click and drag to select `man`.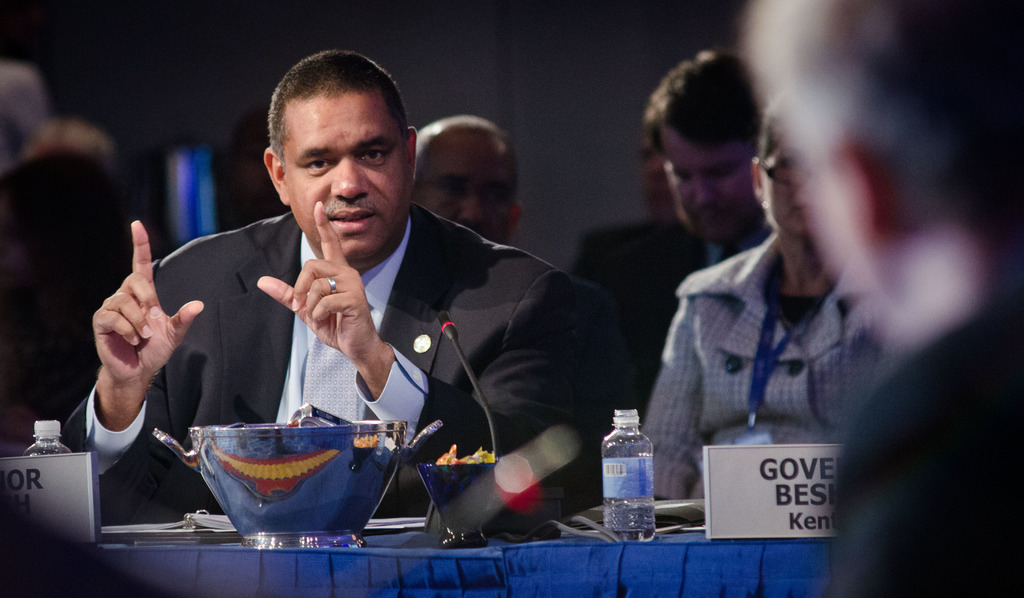
Selection: [x1=745, y1=4, x2=1023, y2=597].
